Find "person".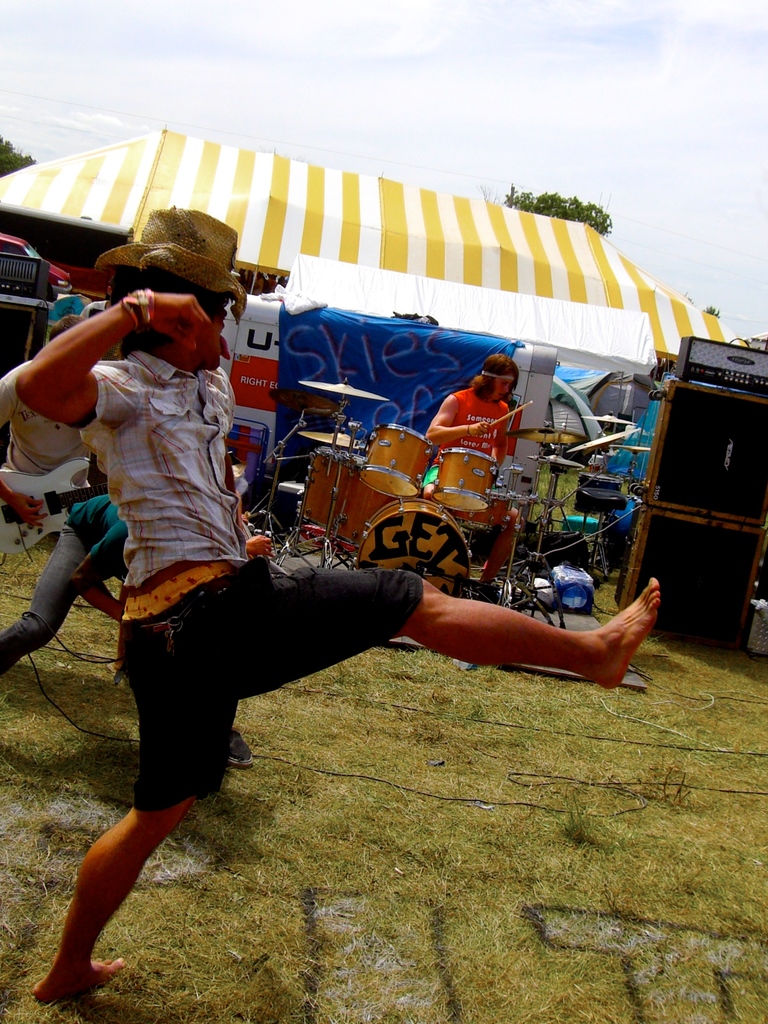
[left=64, top=205, right=548, bottom=968].
